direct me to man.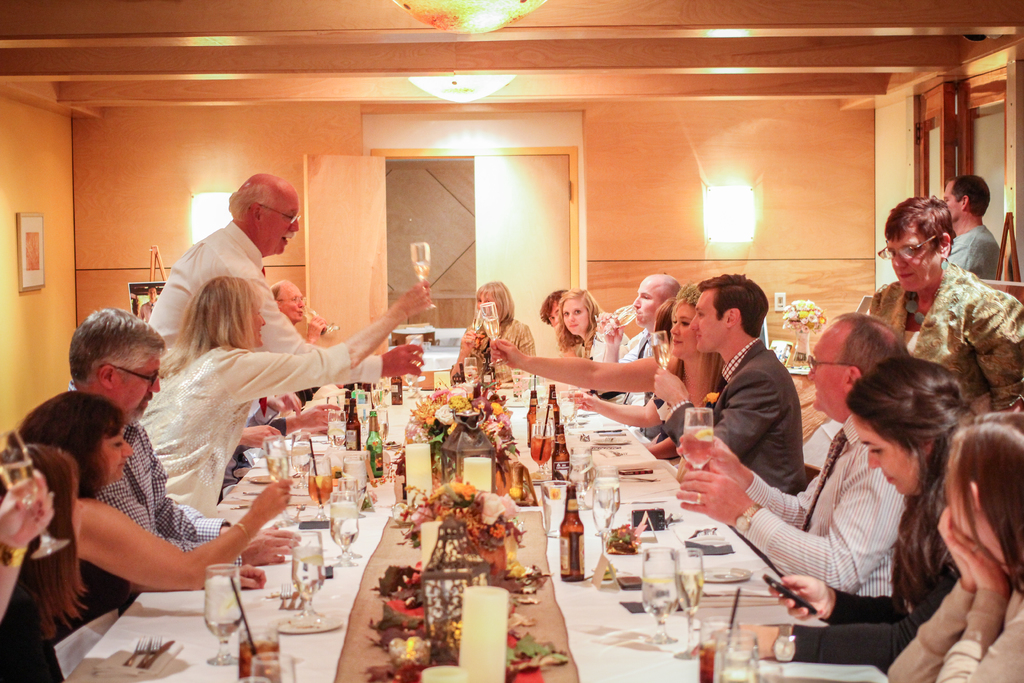
Direction: [148, 170, 426, 381].
